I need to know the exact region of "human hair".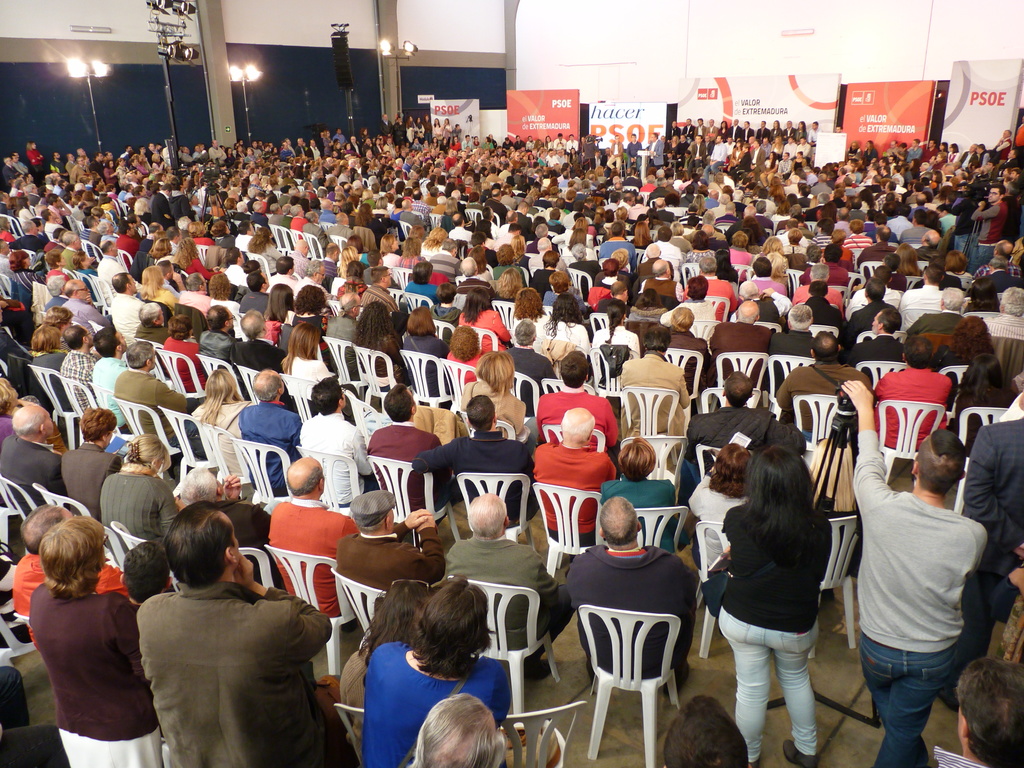
Region: 467/492/508/541.
